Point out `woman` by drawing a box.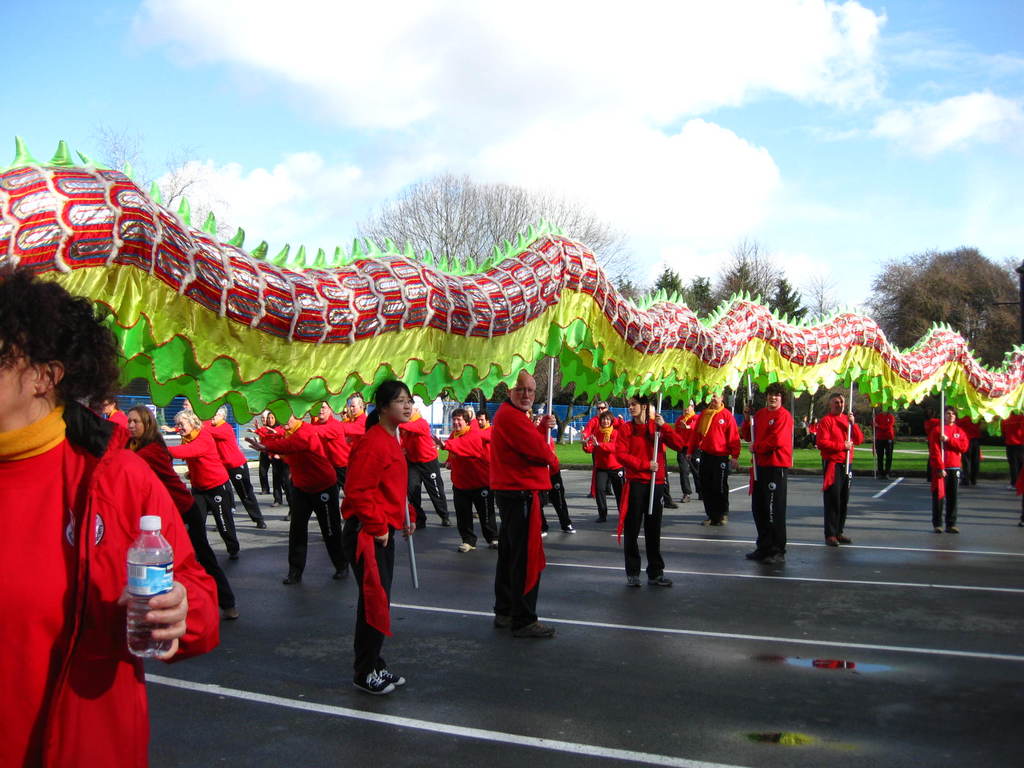
166:407:244:558.
